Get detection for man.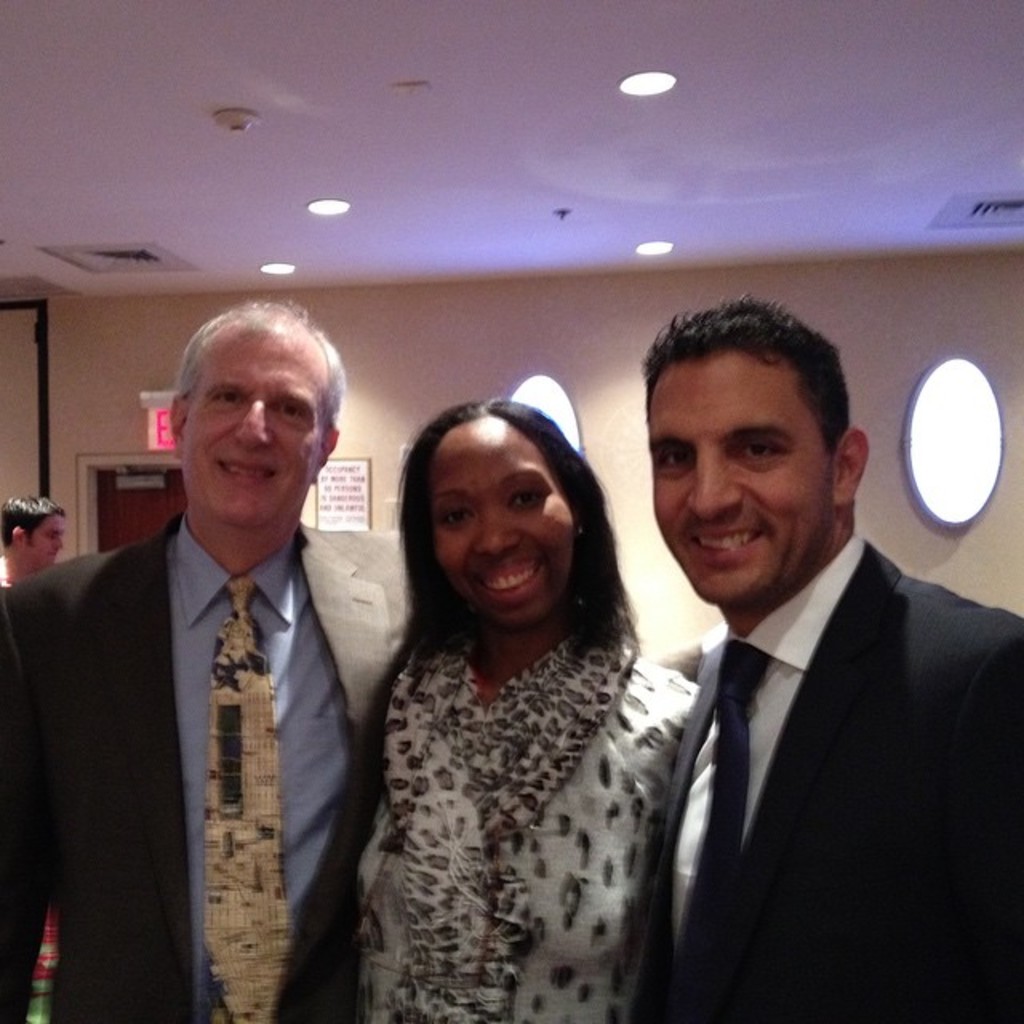
Detection: BBox(0, 493, 80, 600).
